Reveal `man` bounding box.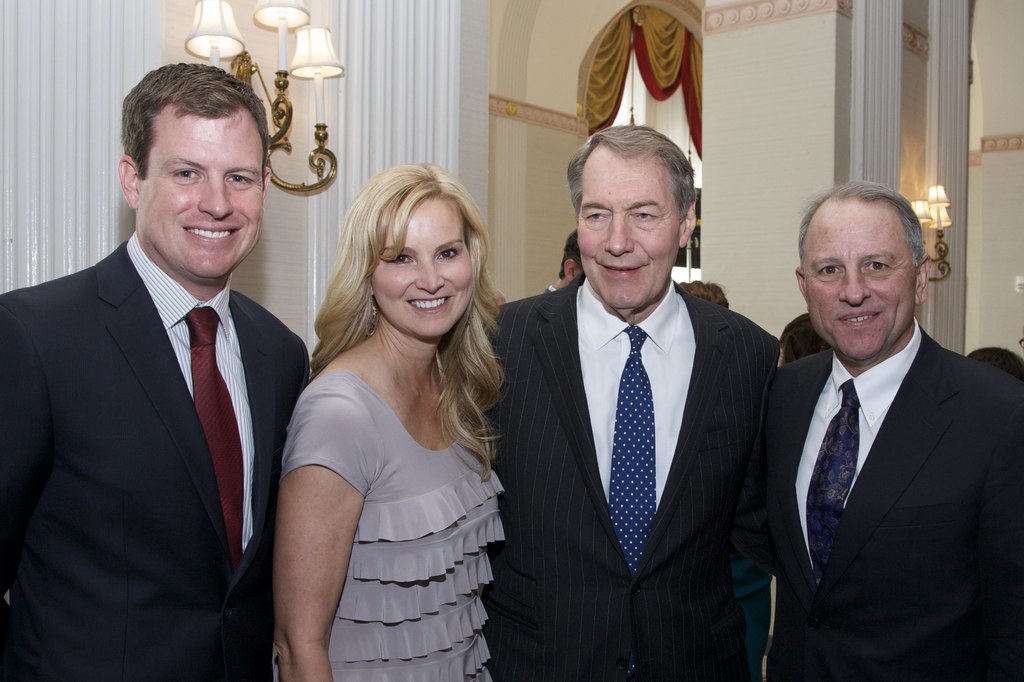
Revealed: crop(476, 135, 783, 681).
